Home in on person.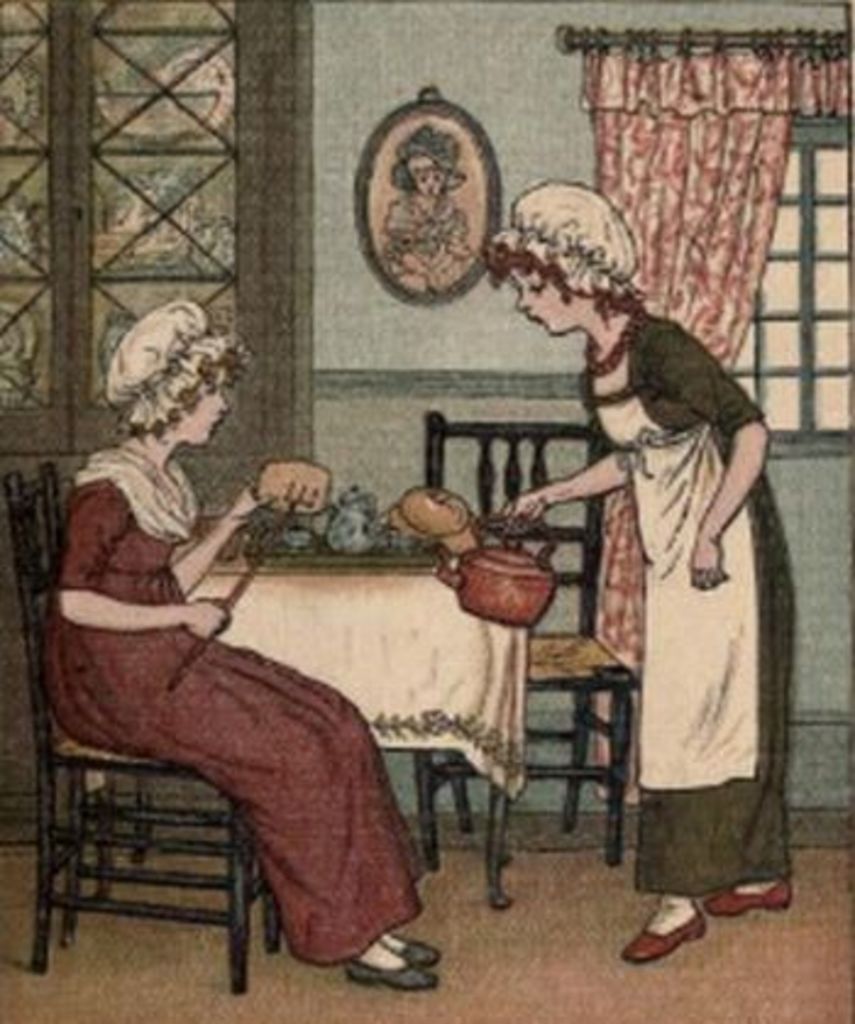
Homed in at BBox(379, 125, 476, 296).
